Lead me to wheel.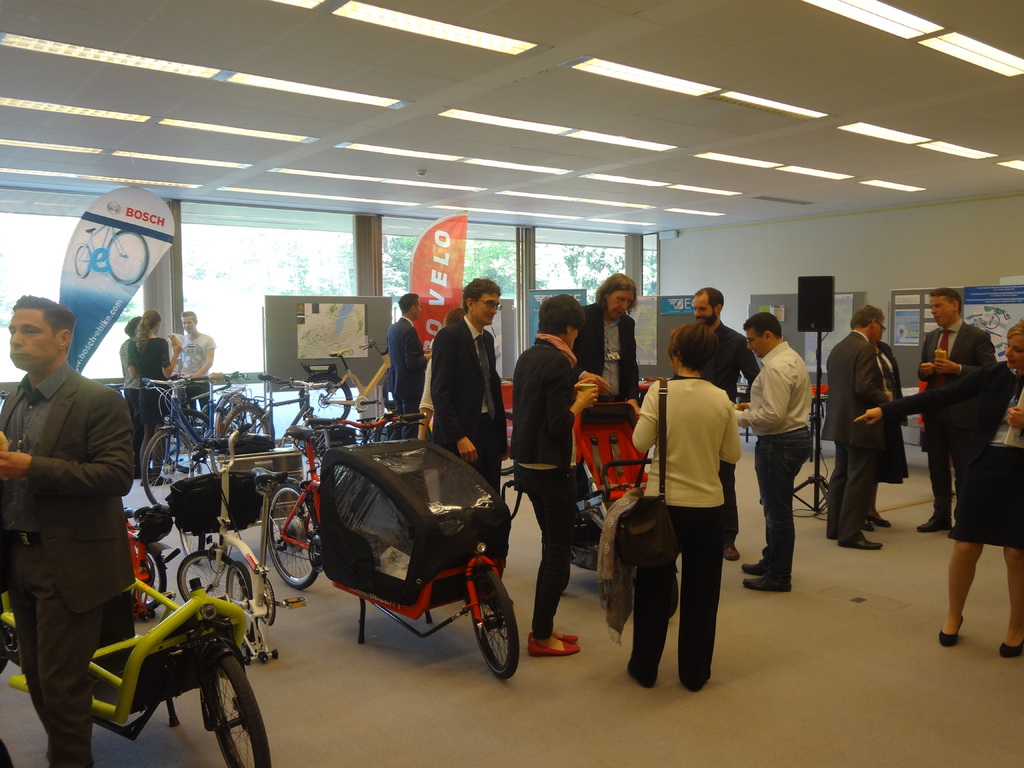
Lead to <bbox>134, 540, 166, 609</bbox>.
